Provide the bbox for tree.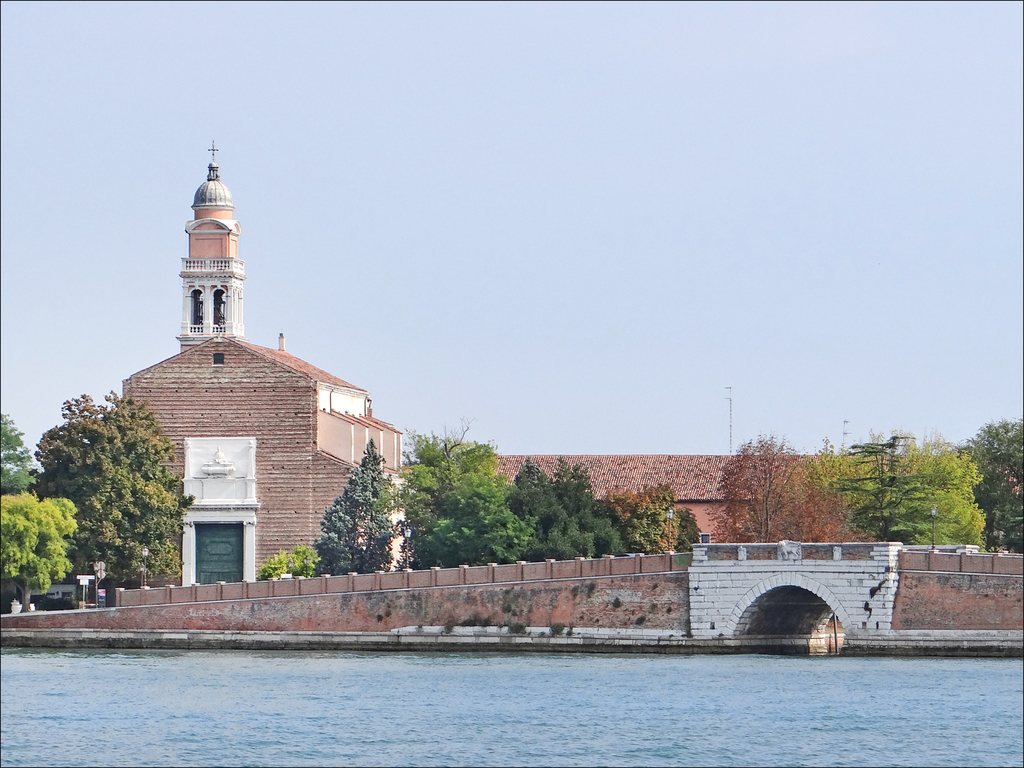
BBox(30, 374, 178, 601).
